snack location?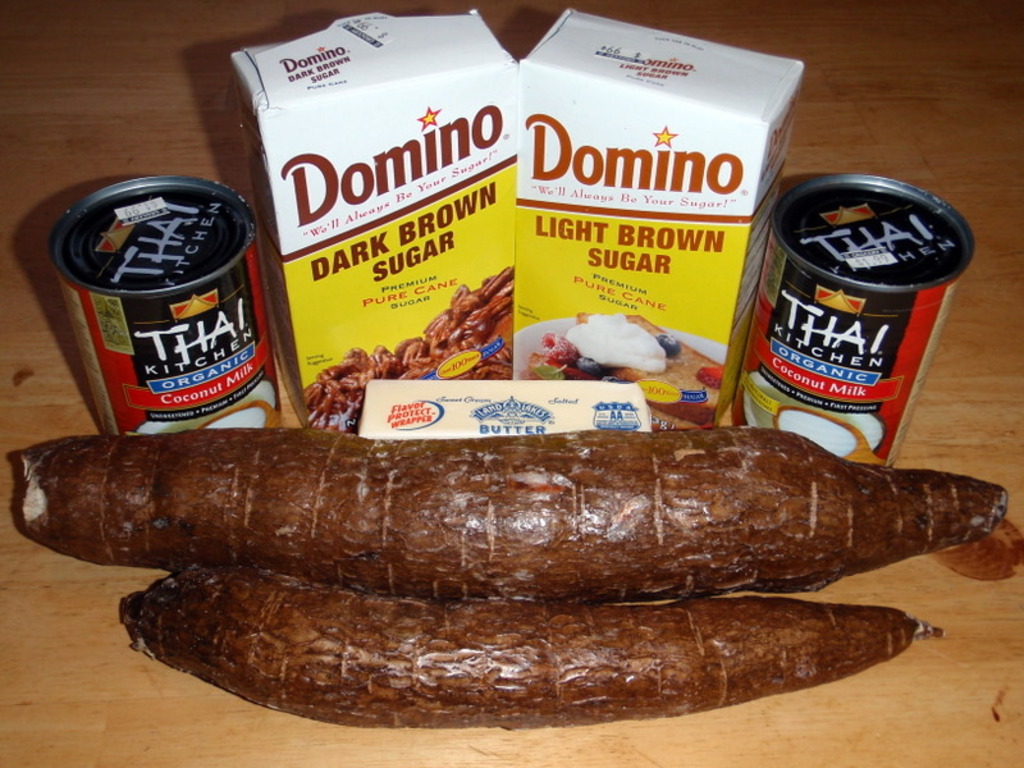
[left=563, top=310, right=724, bottom=426]
